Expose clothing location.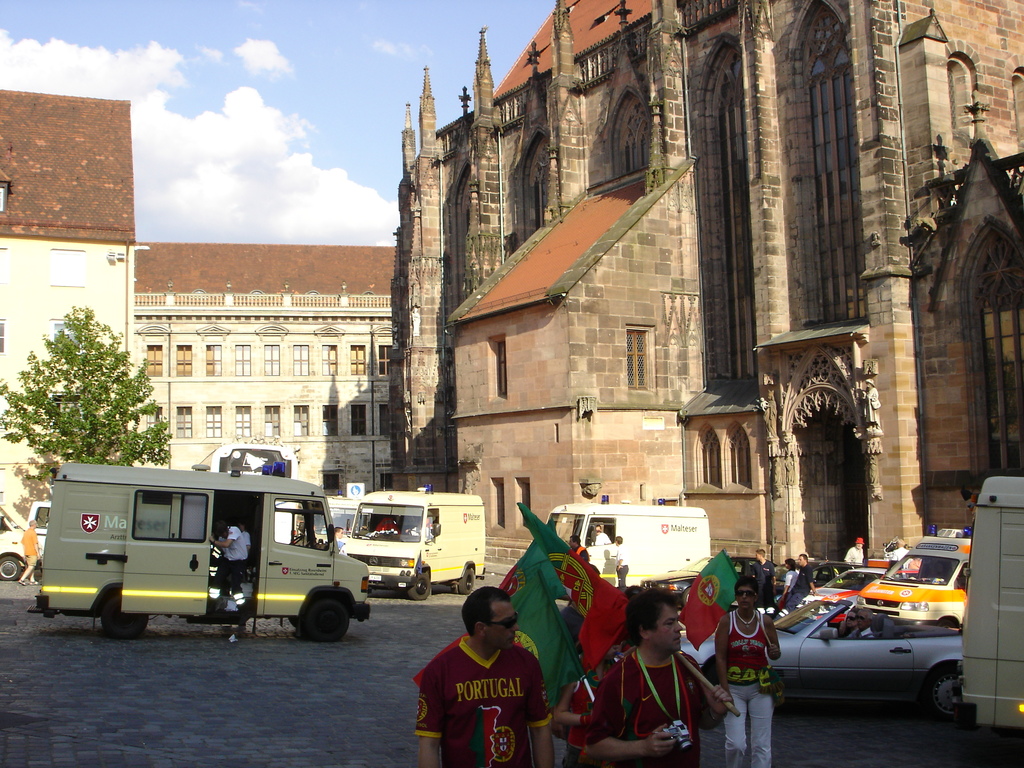
Exposed at region(562, 648, 717, 761).
